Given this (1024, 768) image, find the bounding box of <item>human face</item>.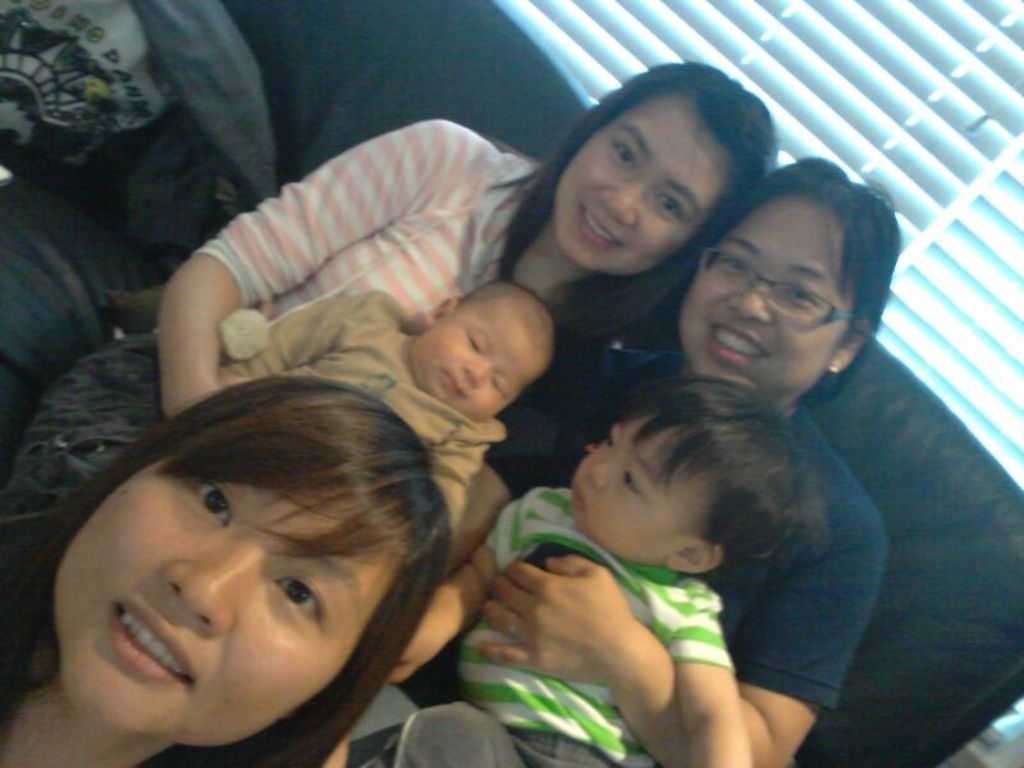
<bbox>52, 456, 402, 748</bbox>.
